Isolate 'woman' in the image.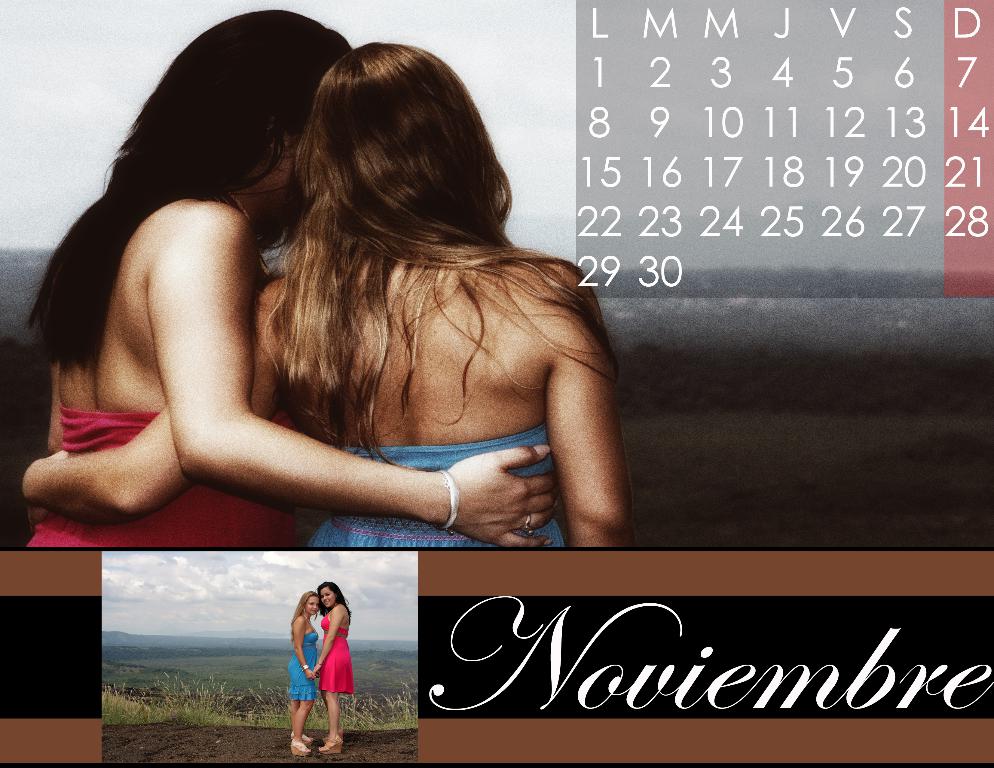
Isolated region: pyautogui.locateOnScreen(25, 4, 557, 546).
